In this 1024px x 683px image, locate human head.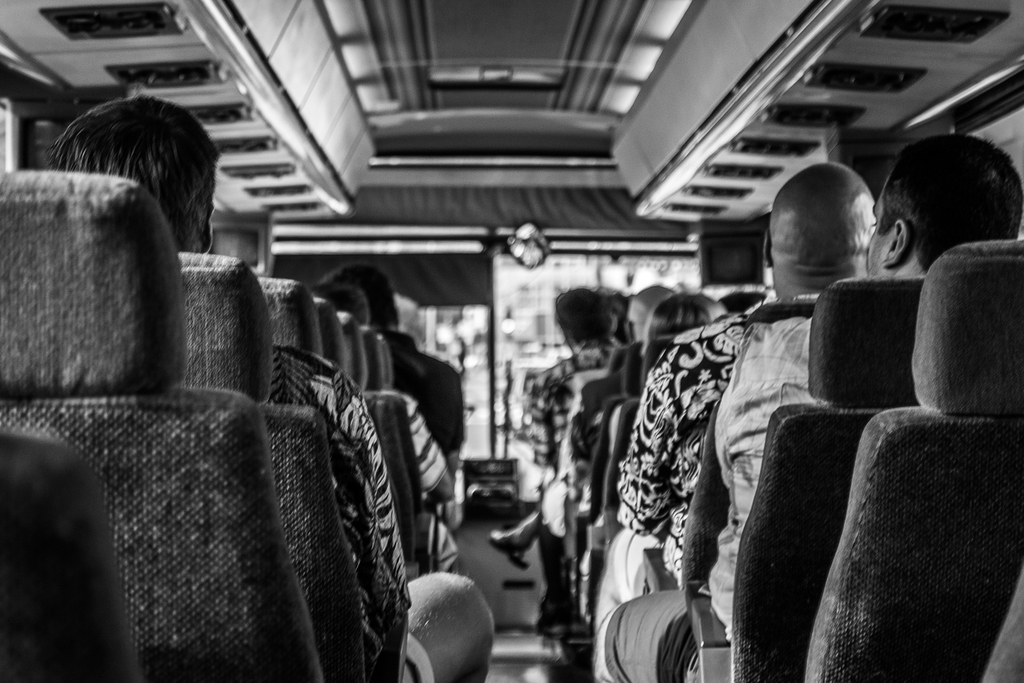
Bounding box: select_region(54, 92, 220, 256).
